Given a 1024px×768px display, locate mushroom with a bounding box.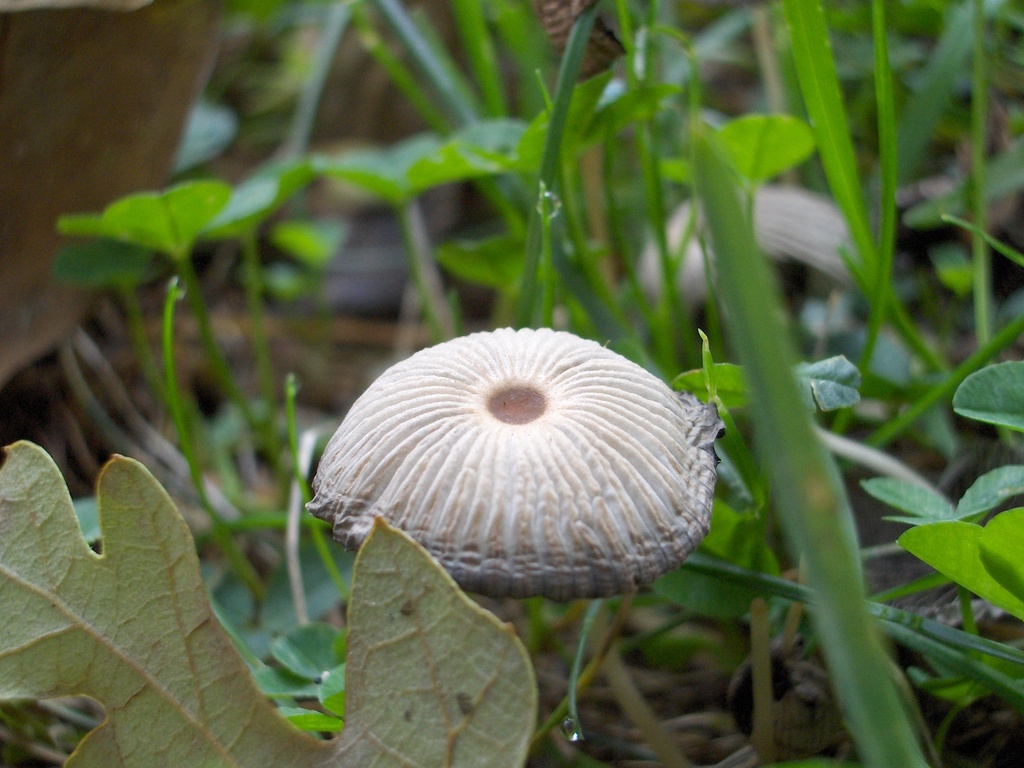
Located: x1=308 y1=324 x2=724 y2=605.
